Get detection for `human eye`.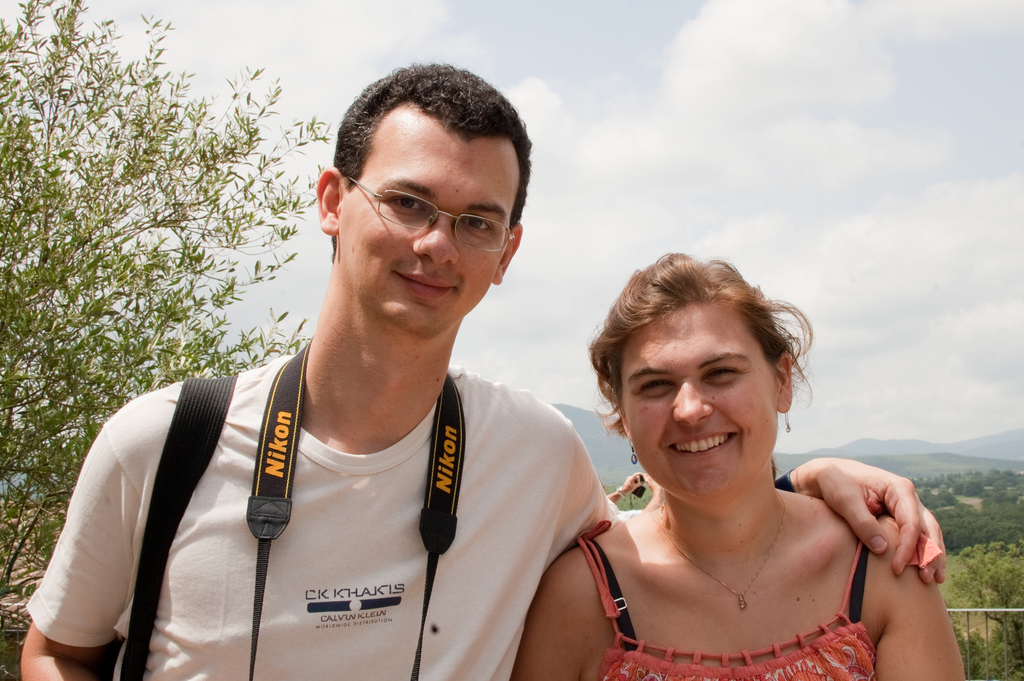
Detection: locate(389, 190, 426, 217).
